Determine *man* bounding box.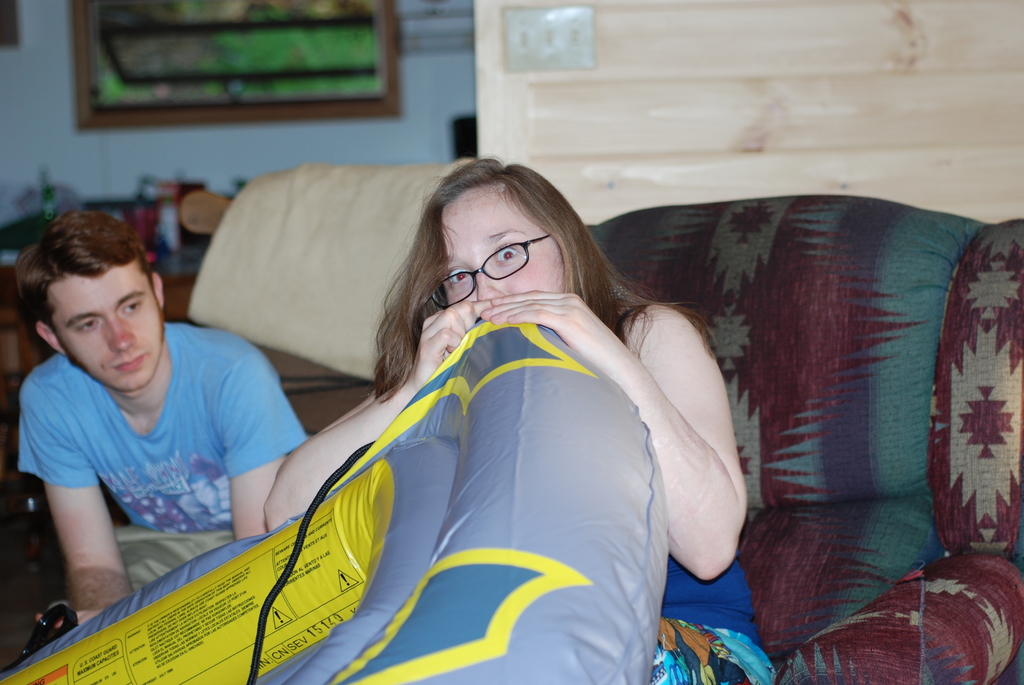
Determined: detection(0, 235, 307, 611).
